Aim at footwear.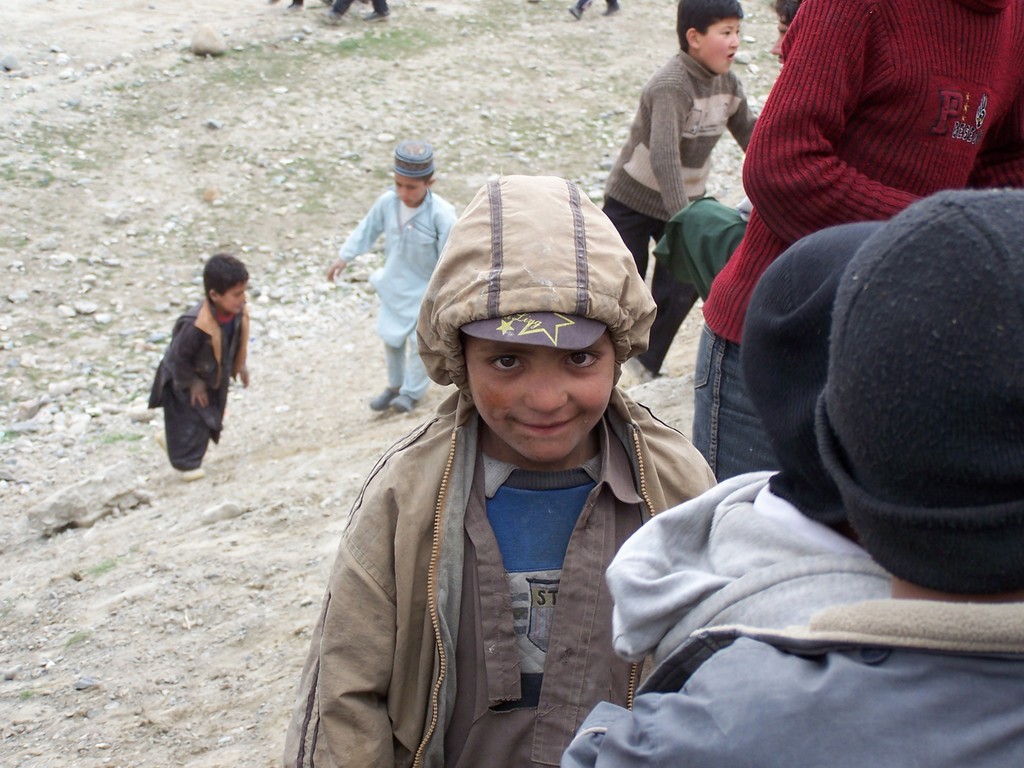
Aimed at pyautogui.locateOnScreen(170, 466, 207, 477).
